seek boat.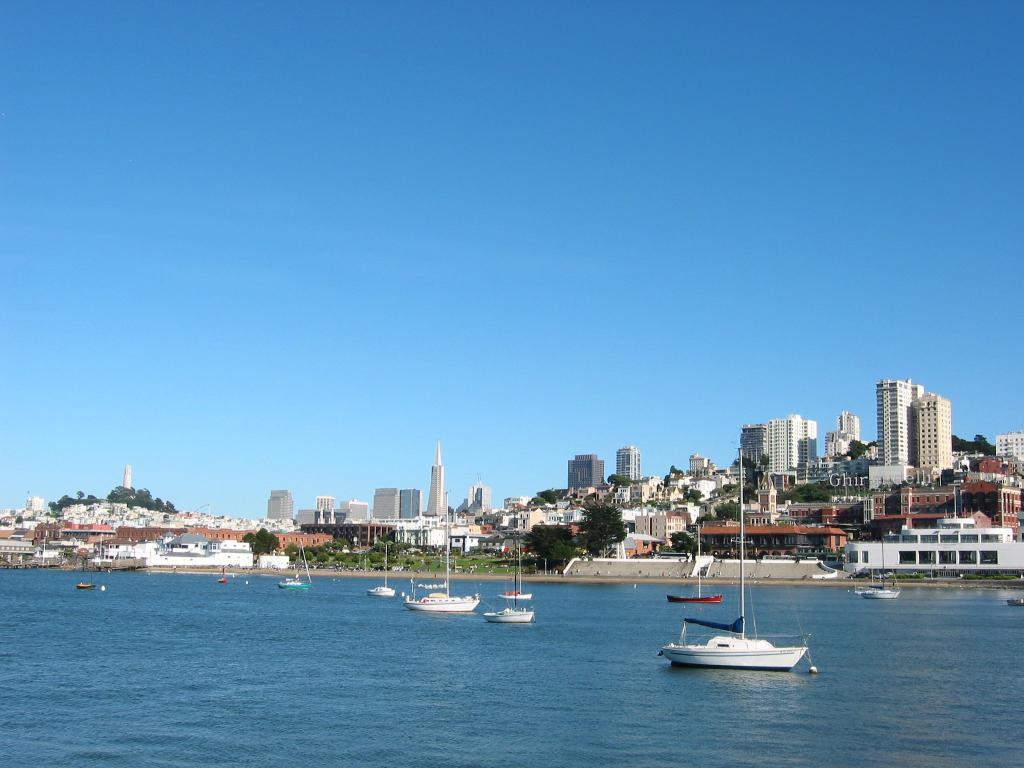
(x1=410, y1=534, x2=478, y2=613).
